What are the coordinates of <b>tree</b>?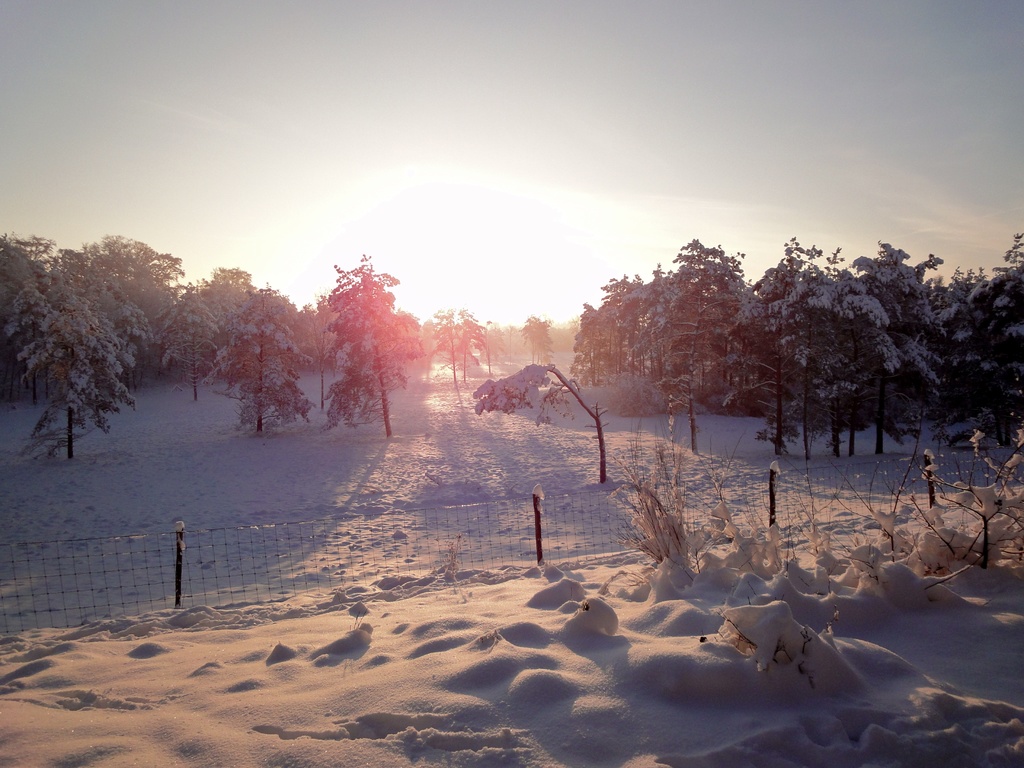
154,286,227,400.
